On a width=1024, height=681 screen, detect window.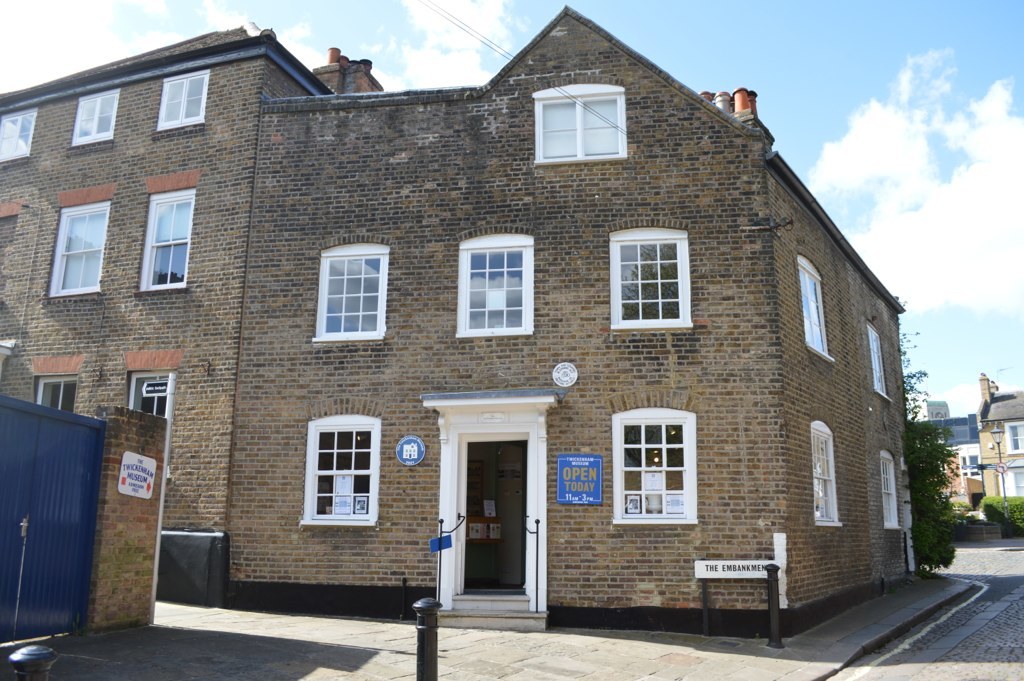
1001, 422, 1023, 456.
